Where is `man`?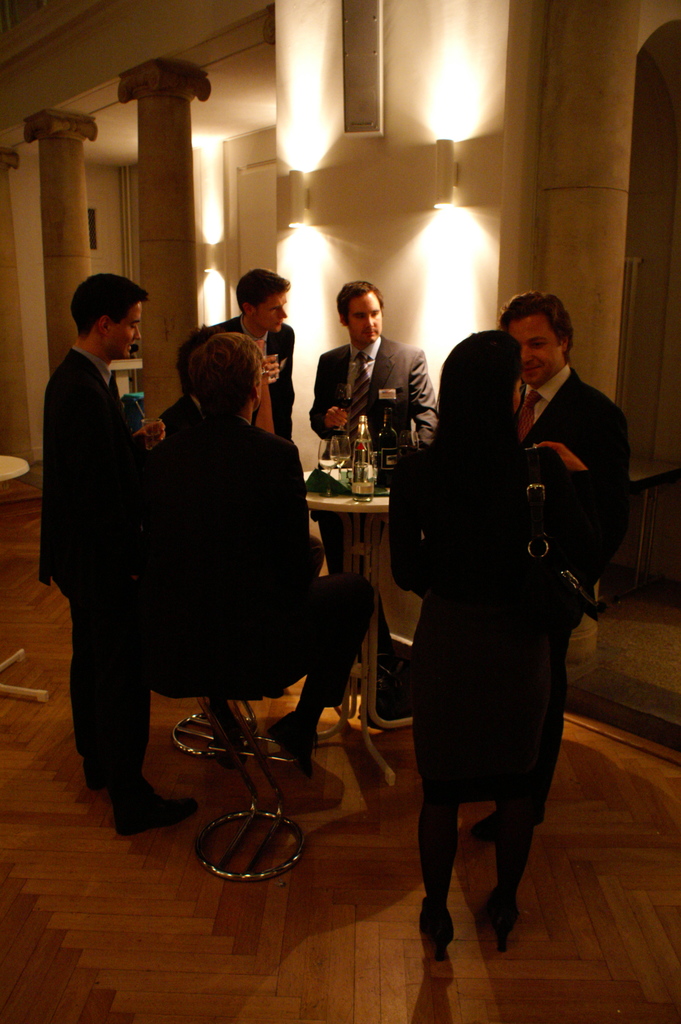
box=[137, 331, 375, 772].
